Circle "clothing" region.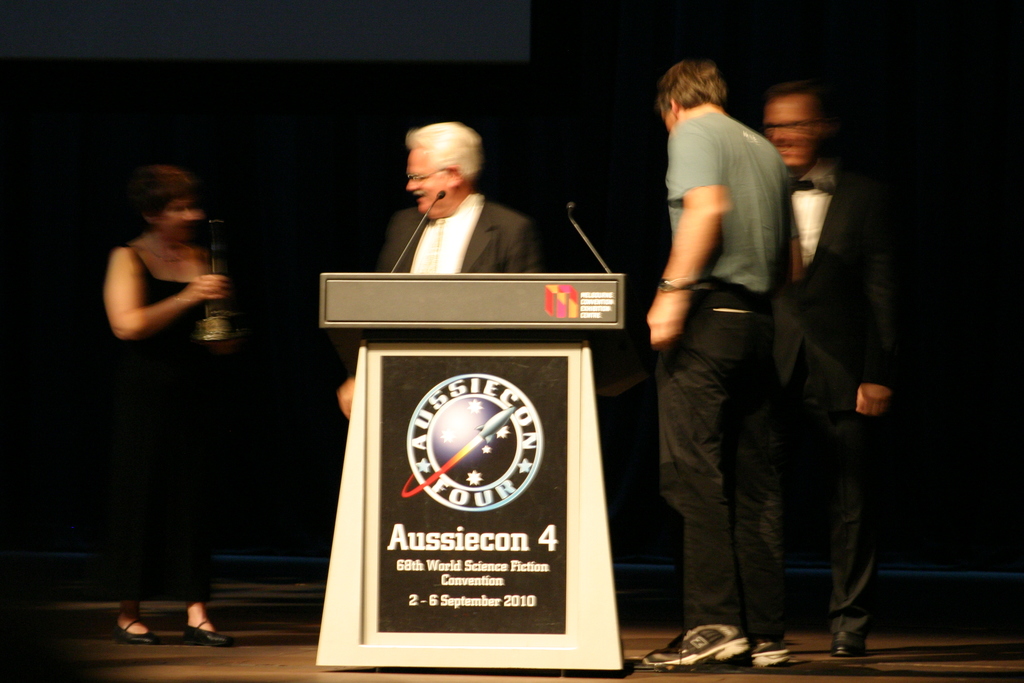
Region: 771, 160, 890, 636.
